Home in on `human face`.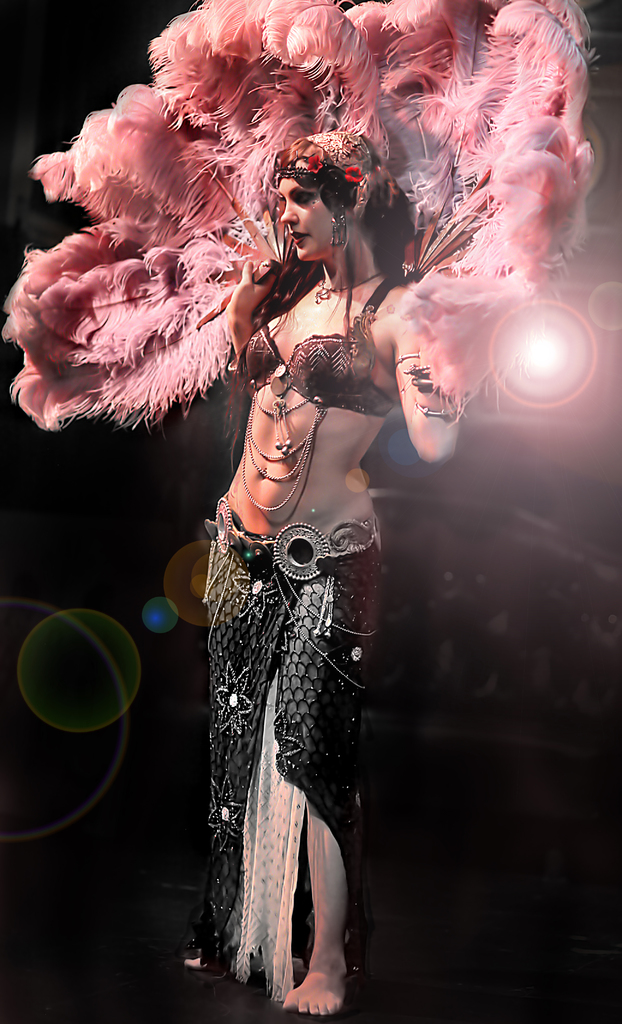
Homed in at box=[279, 177, 348, 260].
